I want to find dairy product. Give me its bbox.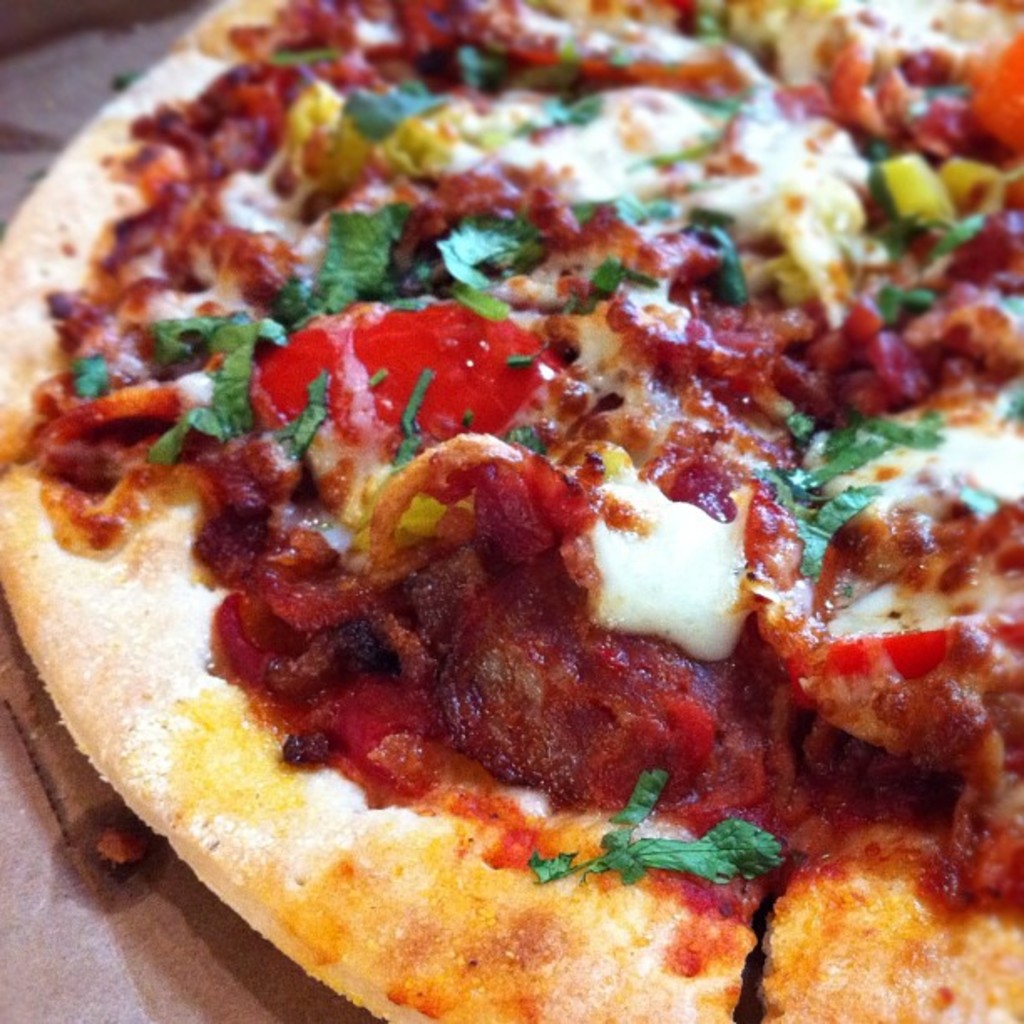
(x1=0, y1=0, x2=1022, y2=1022).
